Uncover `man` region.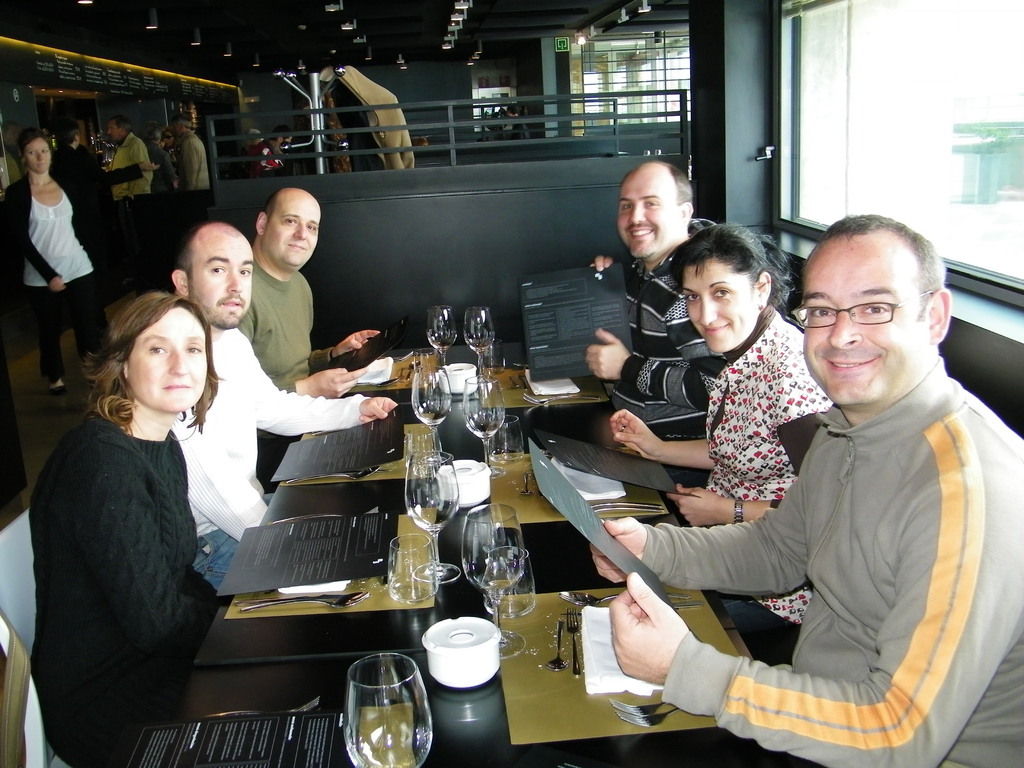
Uncovered: l=614, t=207, r=999, b=759.
